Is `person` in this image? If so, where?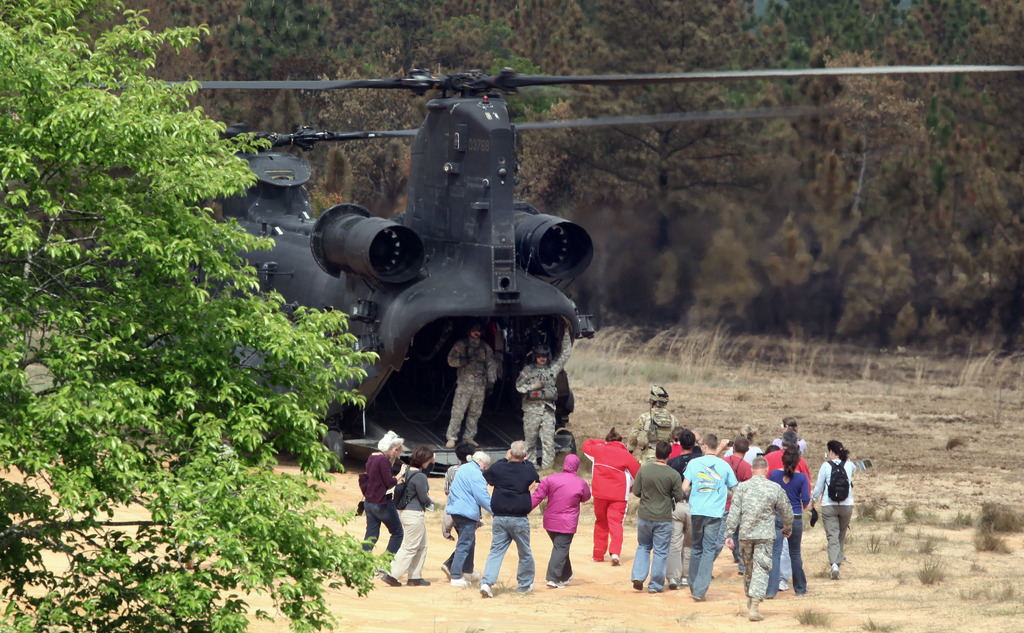
Yes, at (left=817, top=442, right=862, bottom=581).
